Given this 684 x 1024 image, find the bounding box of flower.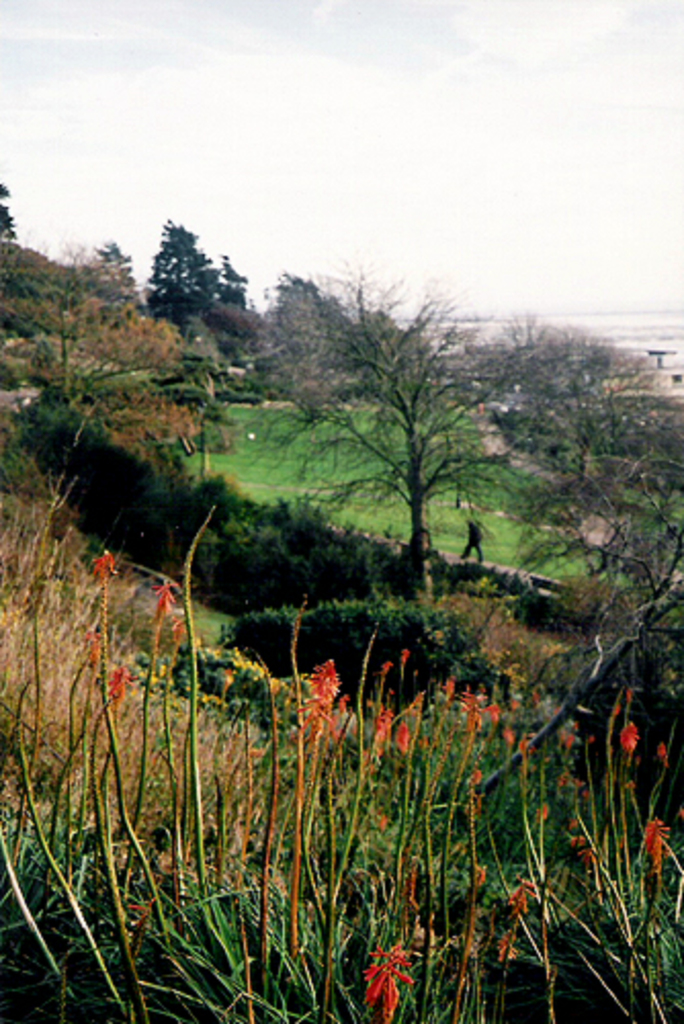
(left=461, top=702, right=477, bottom=725).
